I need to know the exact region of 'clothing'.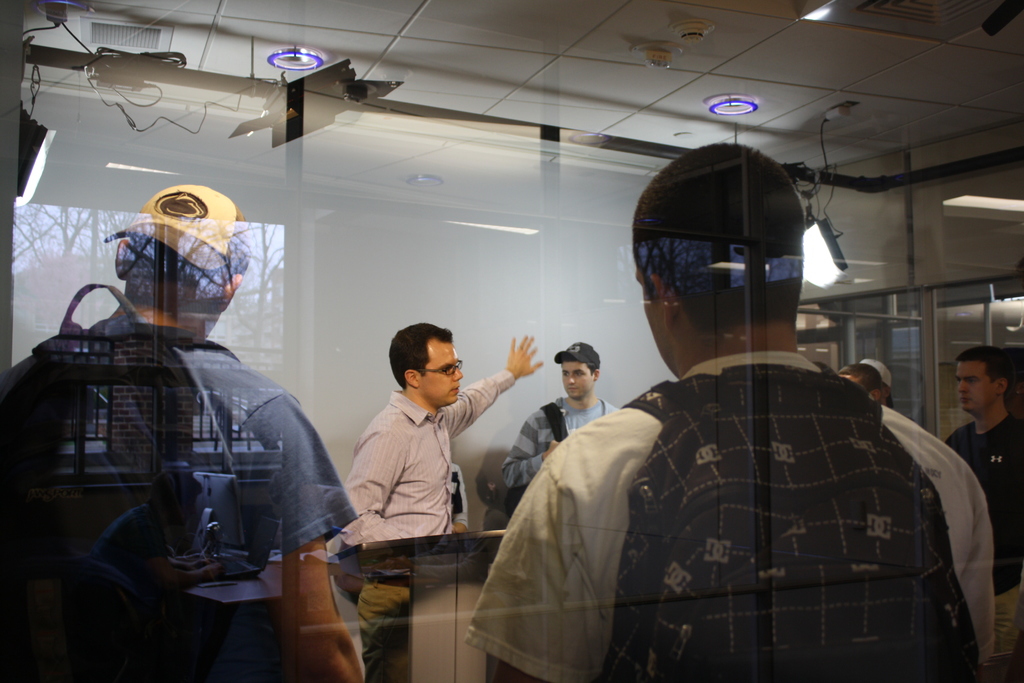
Region: <bbox>0, 314, 355, 682</bbox>.
